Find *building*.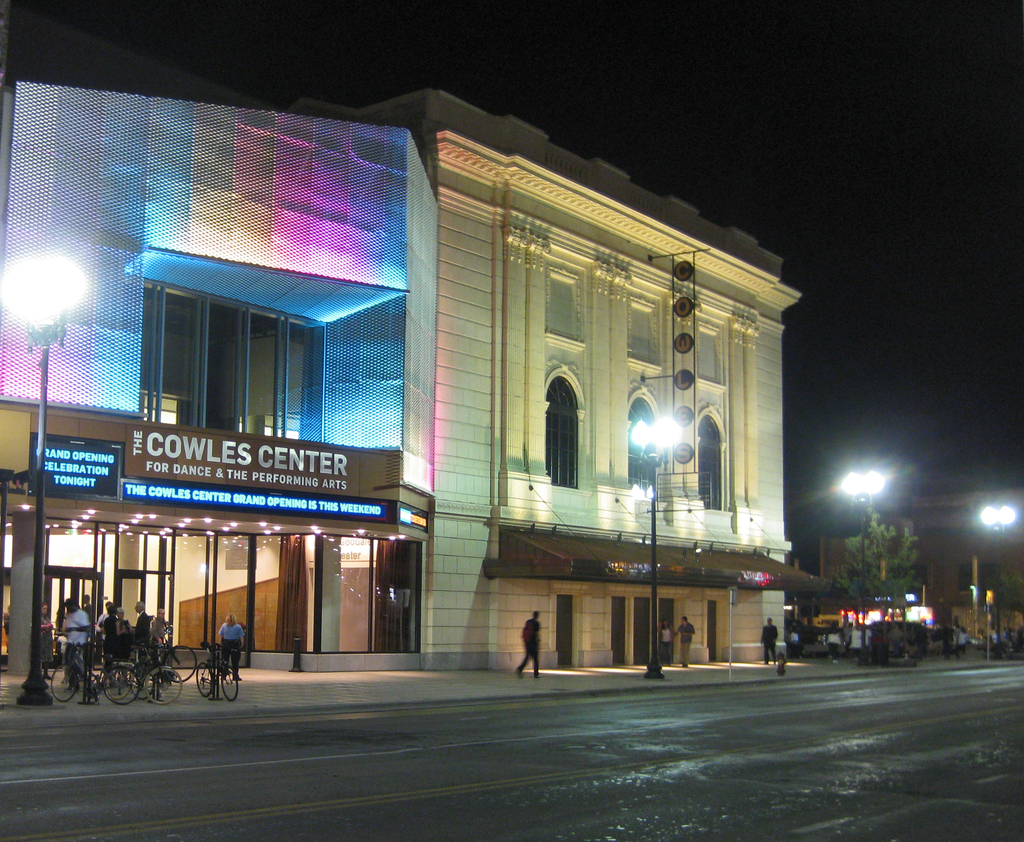
[0, 82, 445, 659].
